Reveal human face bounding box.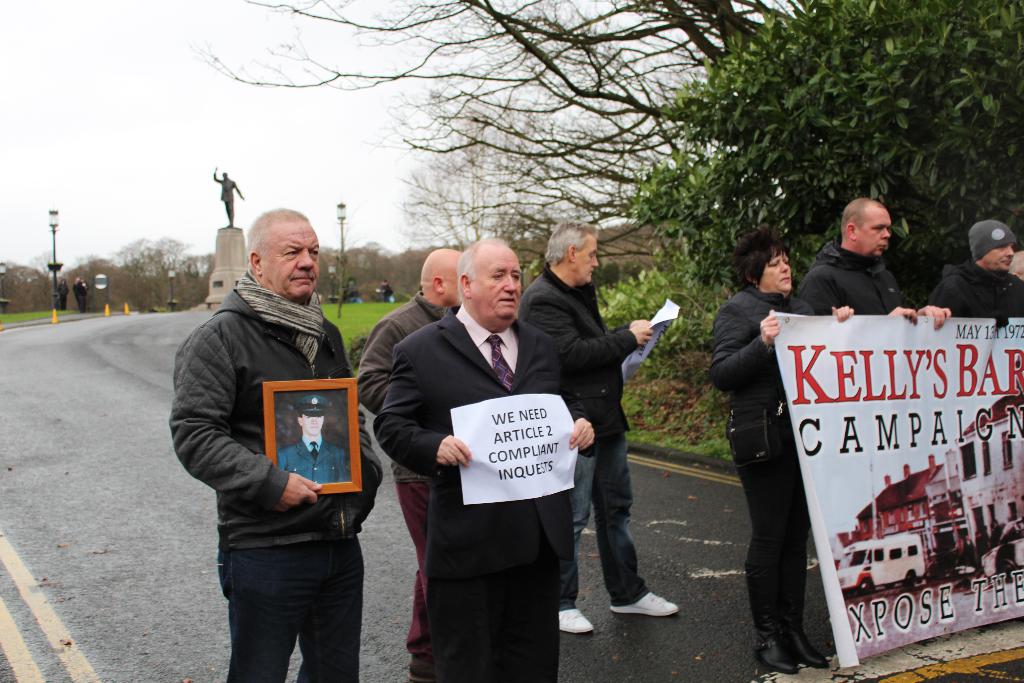
Revealed: (237,211,314,313).
